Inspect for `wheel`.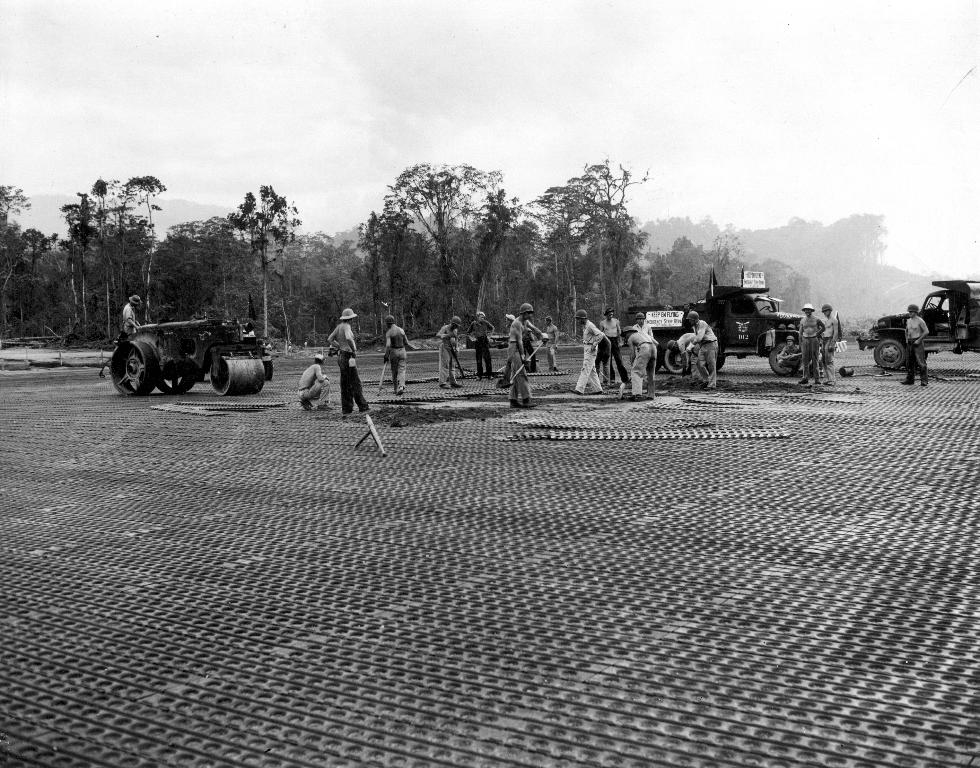
Inspection: box=[654, 352, 662, 374].
